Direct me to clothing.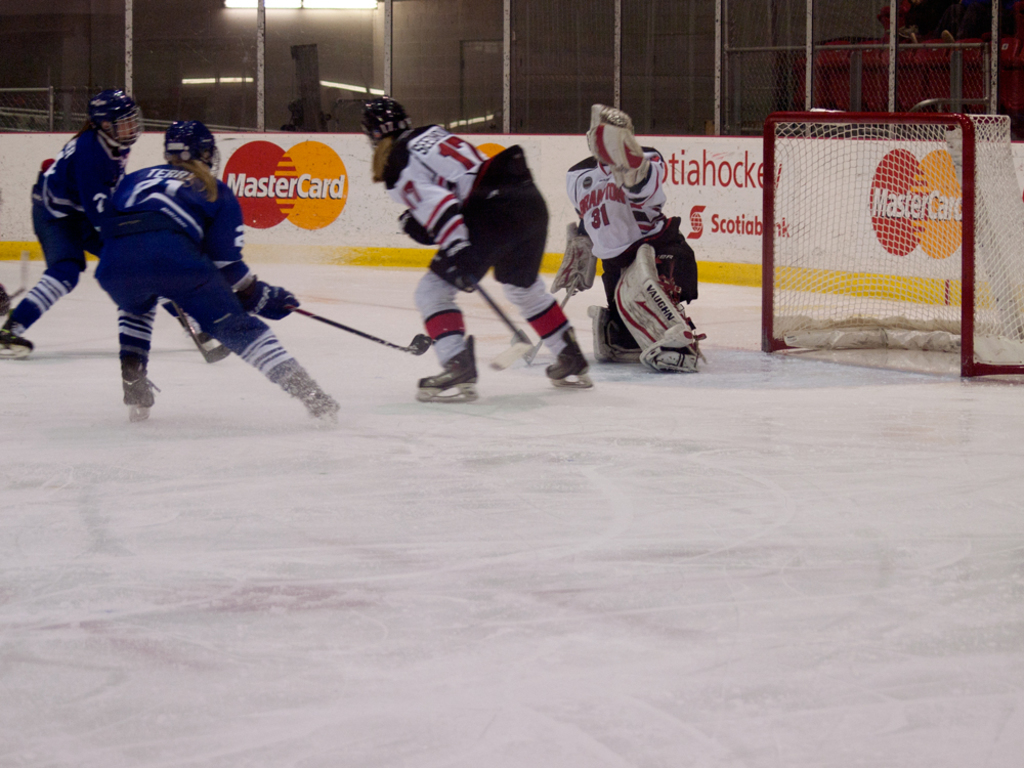
Direction: (555, 142, 697, 344).
